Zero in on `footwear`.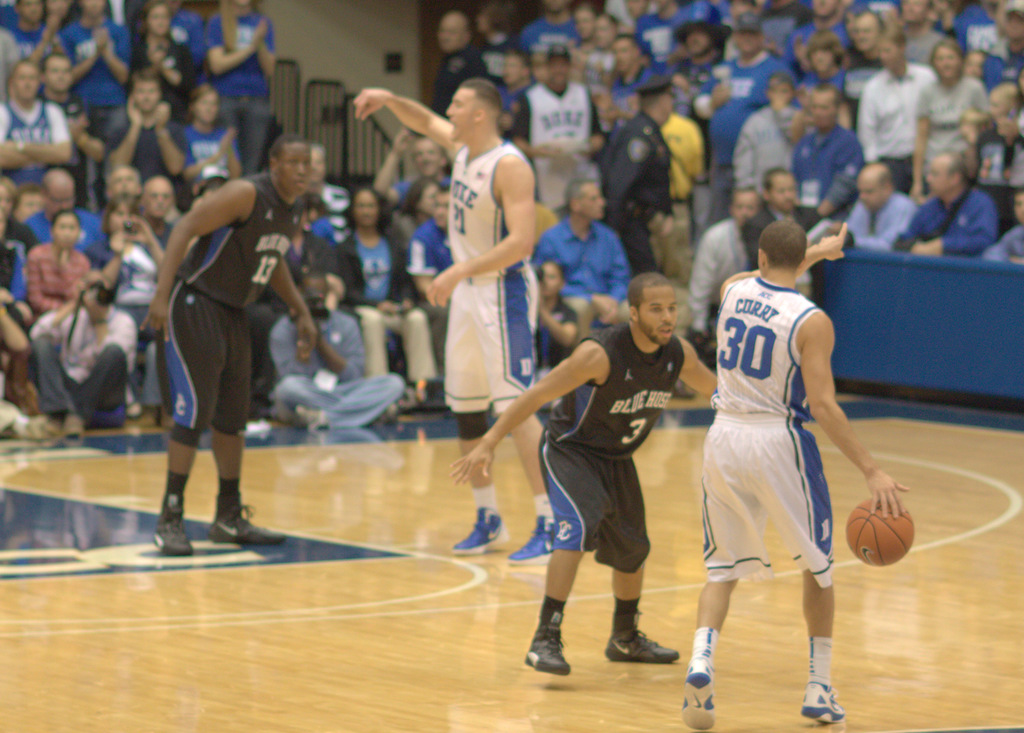
Zeroed in: (157, 504, 196, 558).
